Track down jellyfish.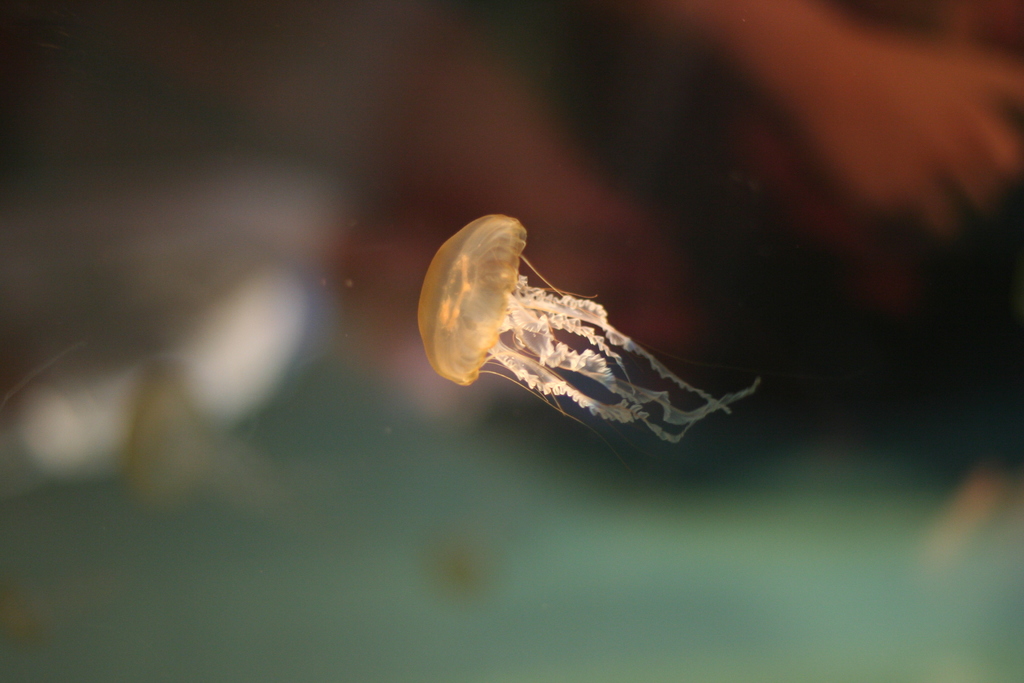
Tracked to select_region(415, 210, 759, 469).
